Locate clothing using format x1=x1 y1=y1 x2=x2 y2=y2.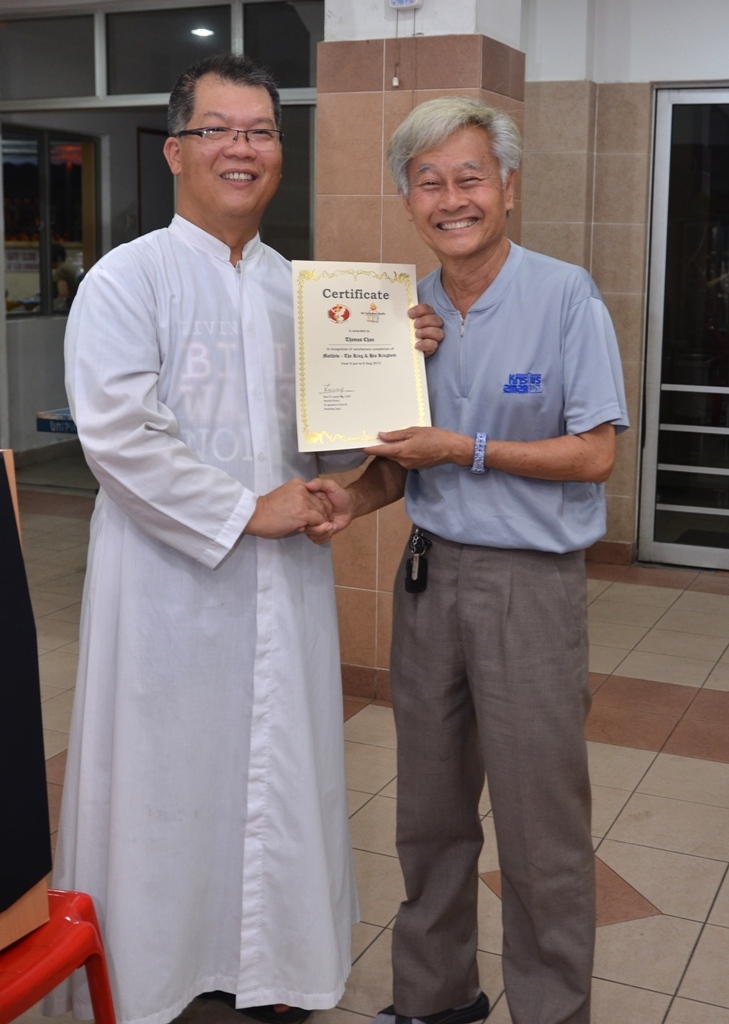
x1=41 y1=160 x2=368 y2=996.
